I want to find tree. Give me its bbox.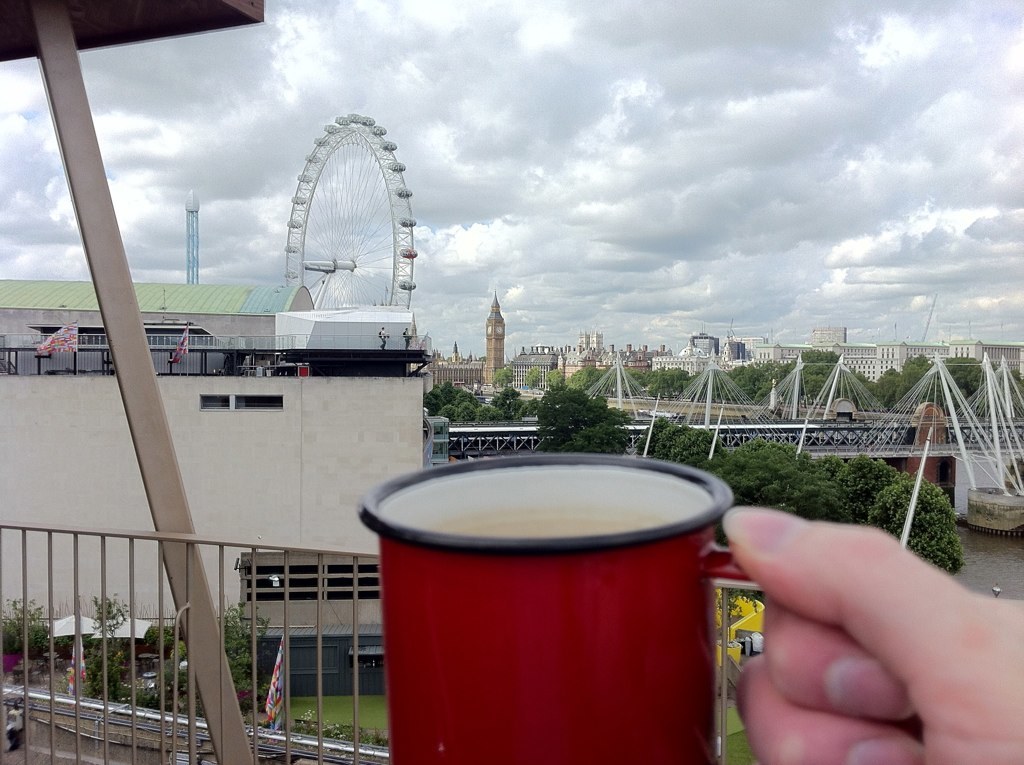
[left=430, top=401, right=458, bottom=431].
